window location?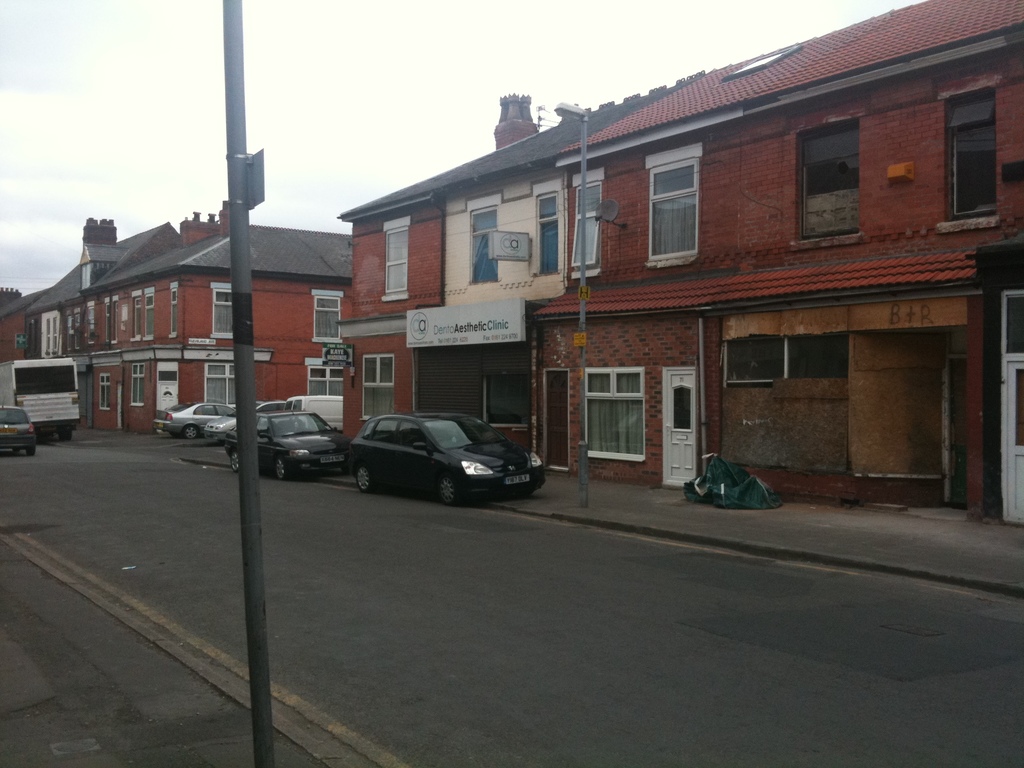
643/146/707/268
